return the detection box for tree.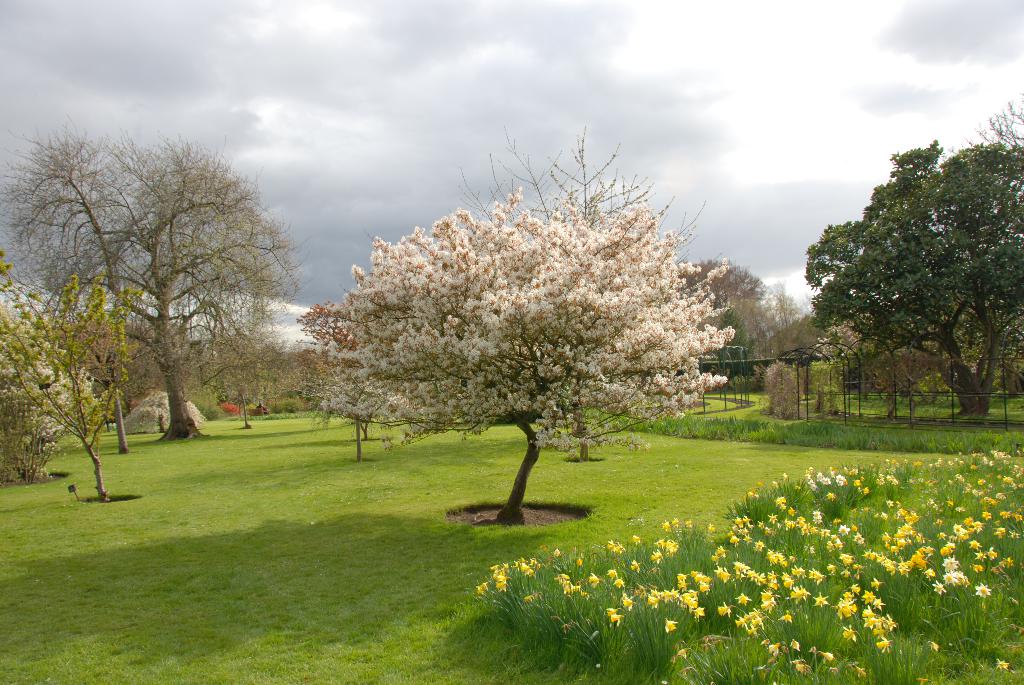
Rect(291, 152, 734, 503).
